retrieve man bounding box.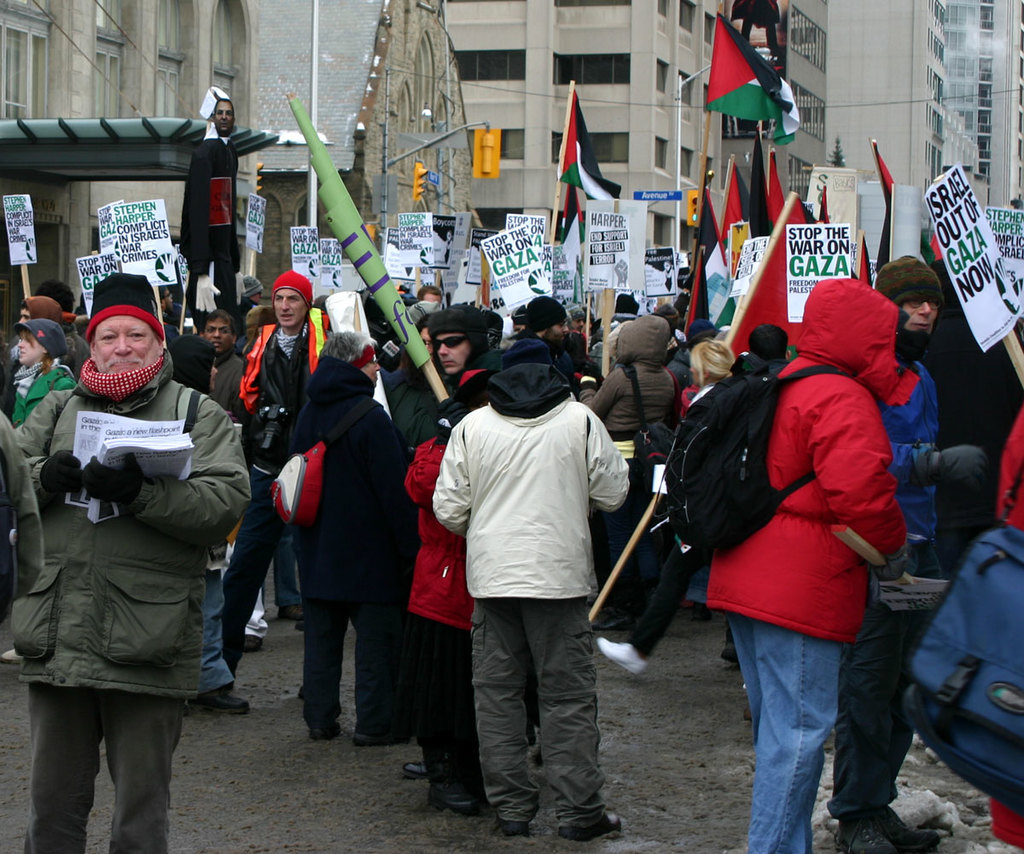
Bounding box: pyautogui.locateOnScreen(13, 270, 248, 853).
